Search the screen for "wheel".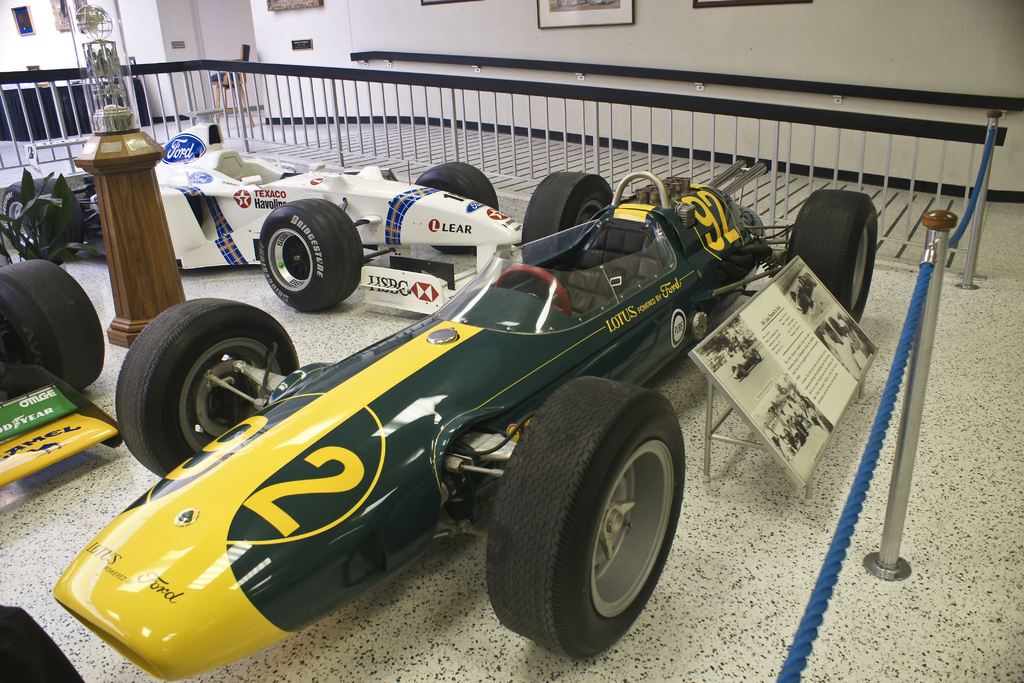
Found at {"left": 0, "top": 253, "right": 110, "bottom": 386}.
